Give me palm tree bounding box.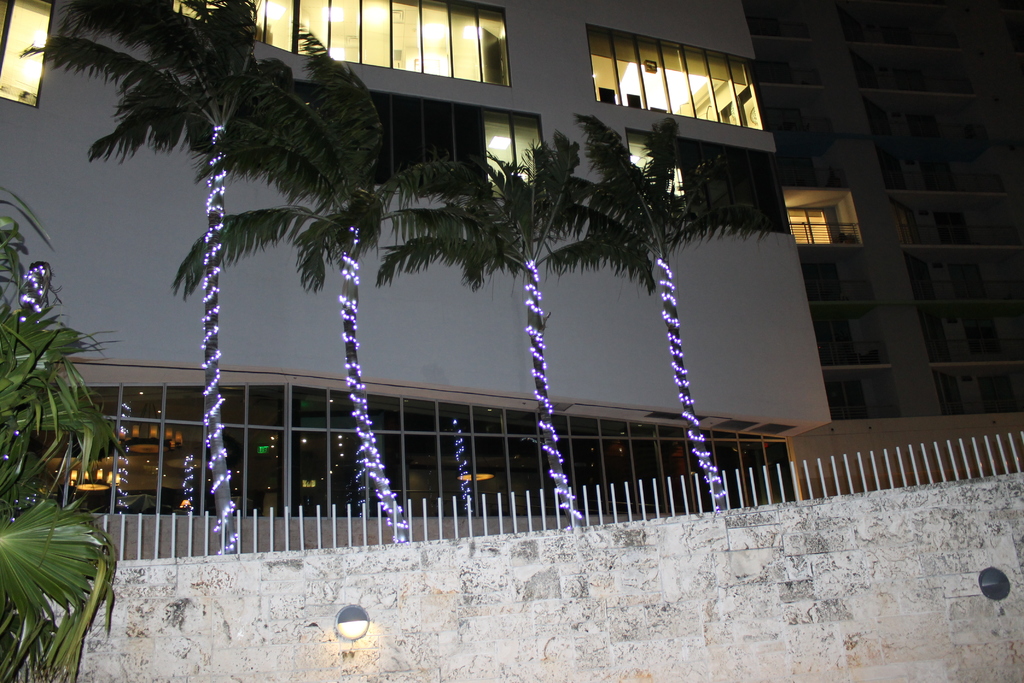
547,108,756,512.
